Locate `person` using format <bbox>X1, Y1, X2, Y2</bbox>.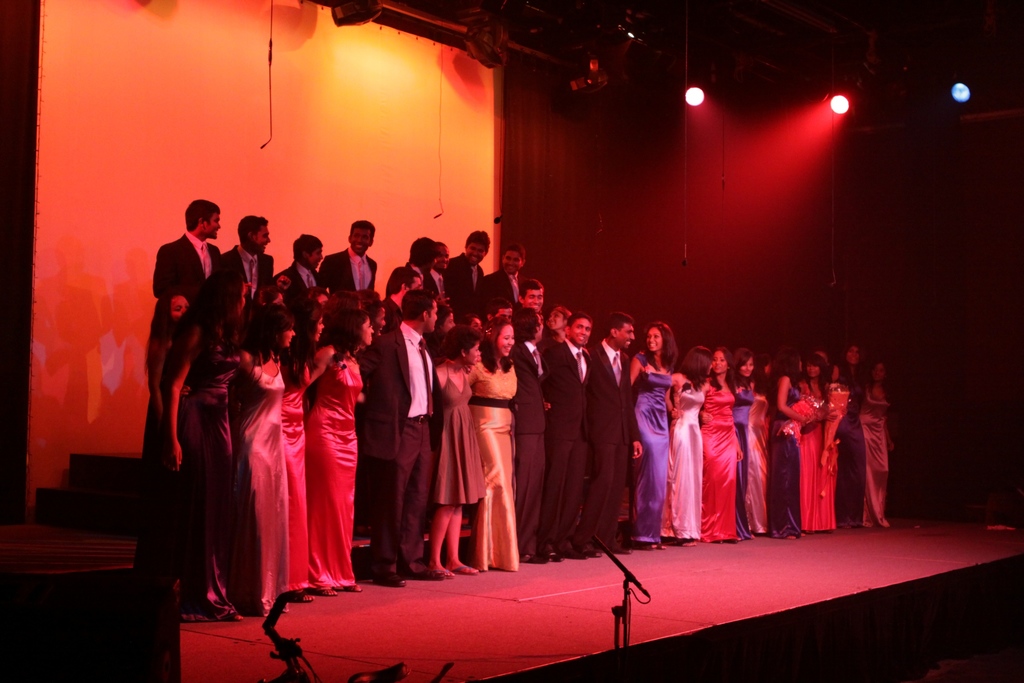
<bbox>467, 317, 532, 570</bbox>.
